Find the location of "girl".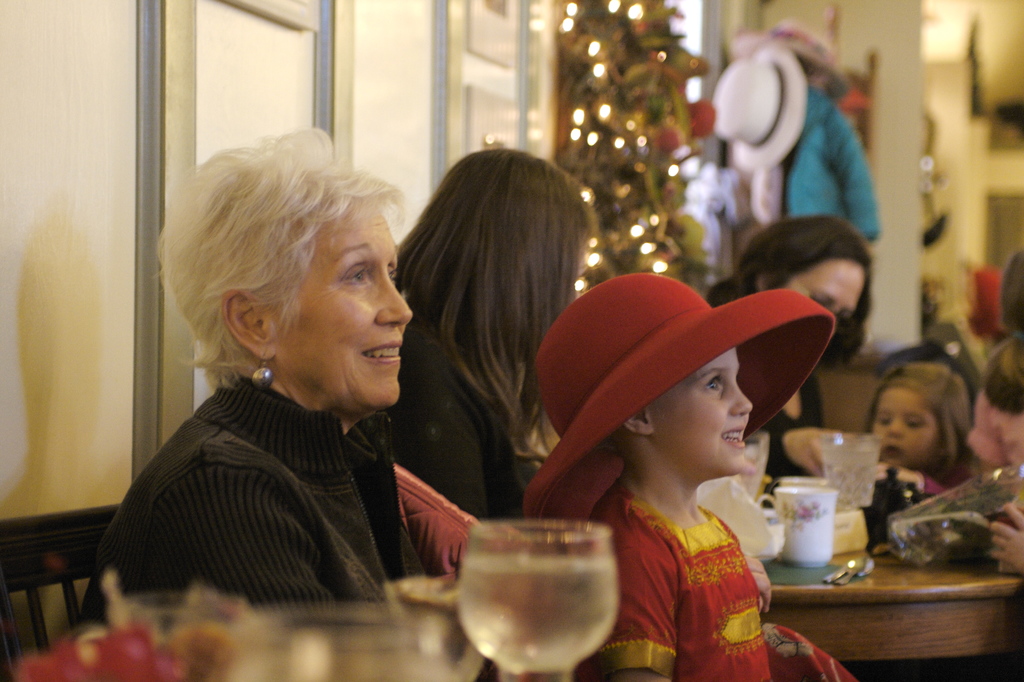
Location: bbox(385, 142, 599, 536).
